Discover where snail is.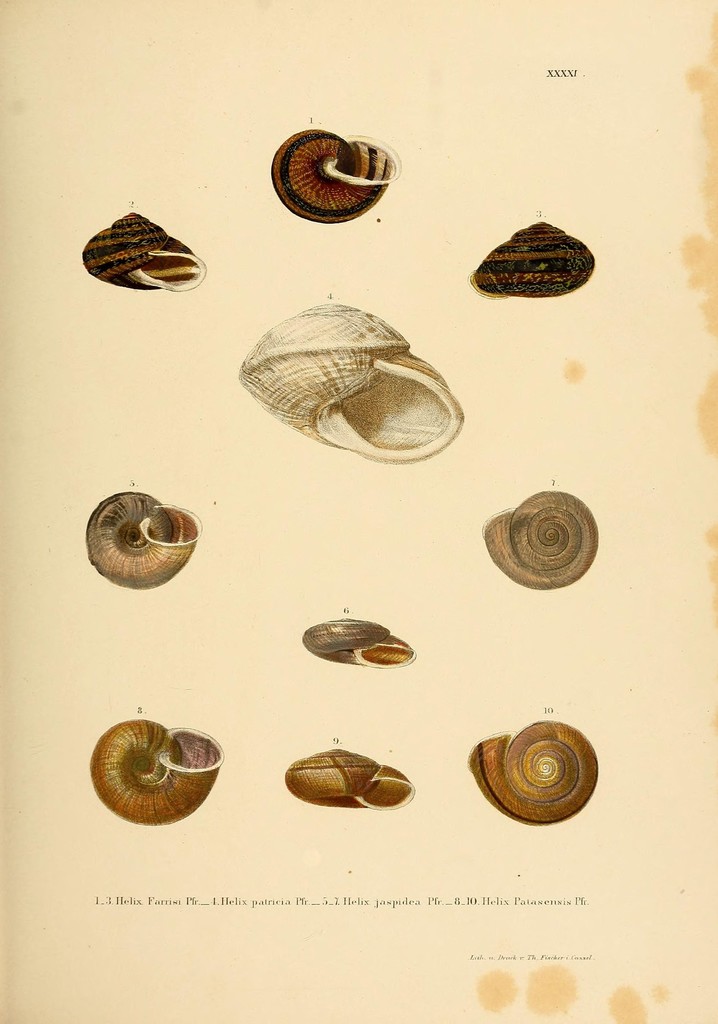
Discovered at <box>84,205,211,289</box>.
